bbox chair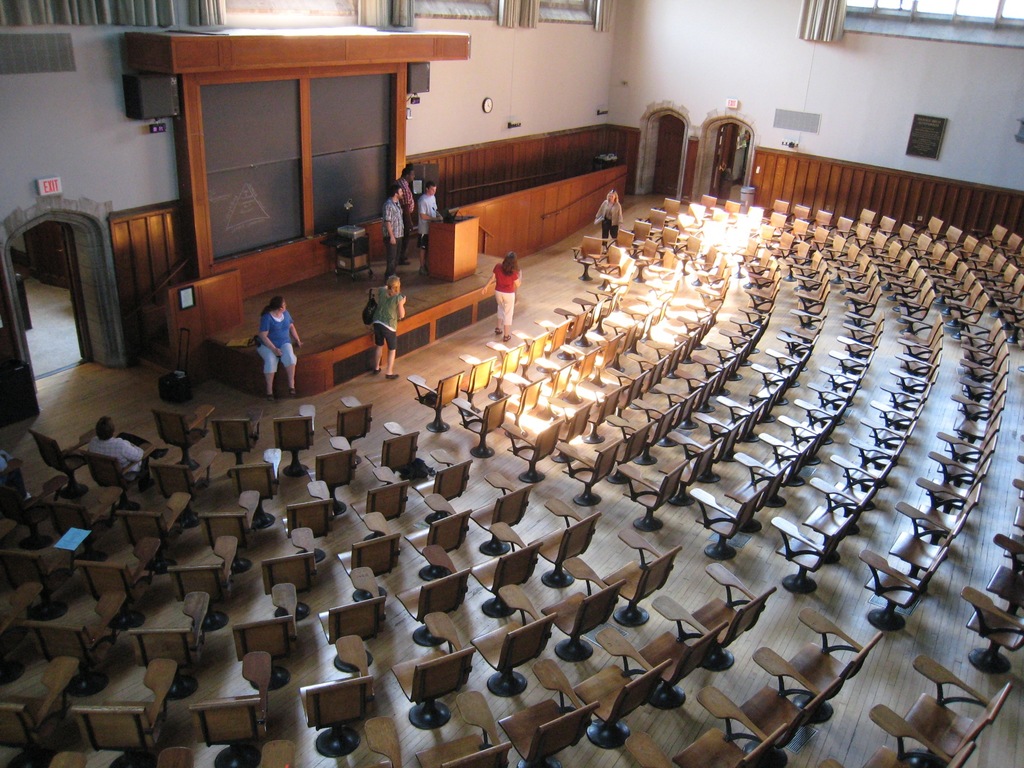
left=413, top=447, right=476, bottom=525
